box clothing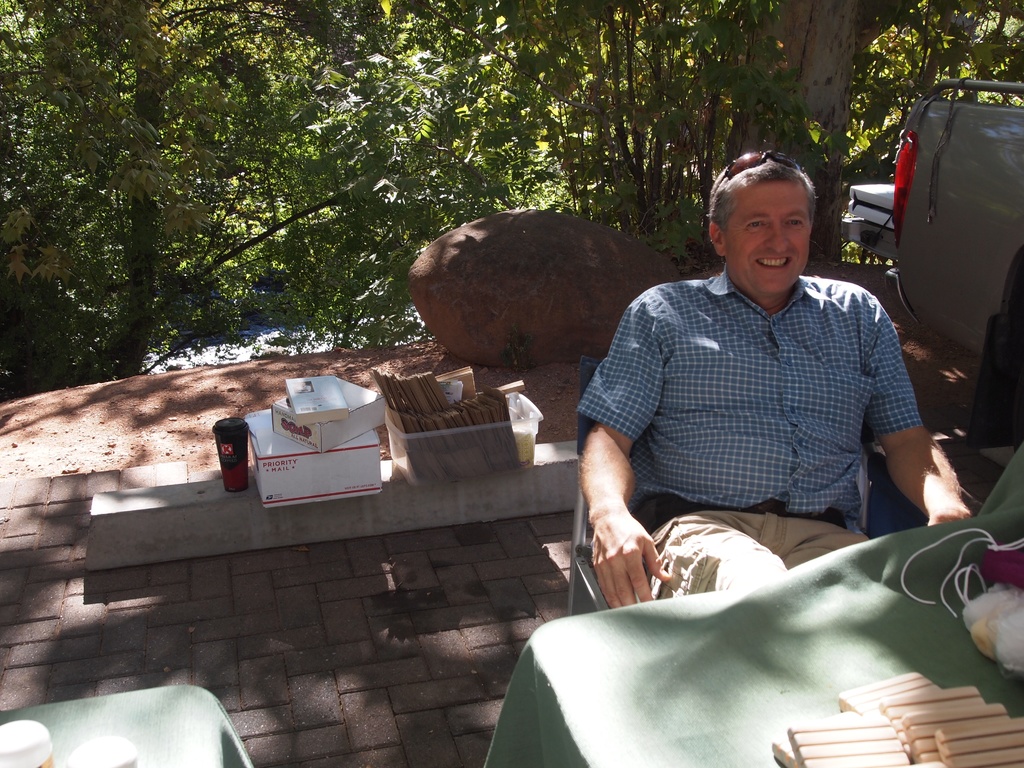
rect(566, 199, 941, 619)
